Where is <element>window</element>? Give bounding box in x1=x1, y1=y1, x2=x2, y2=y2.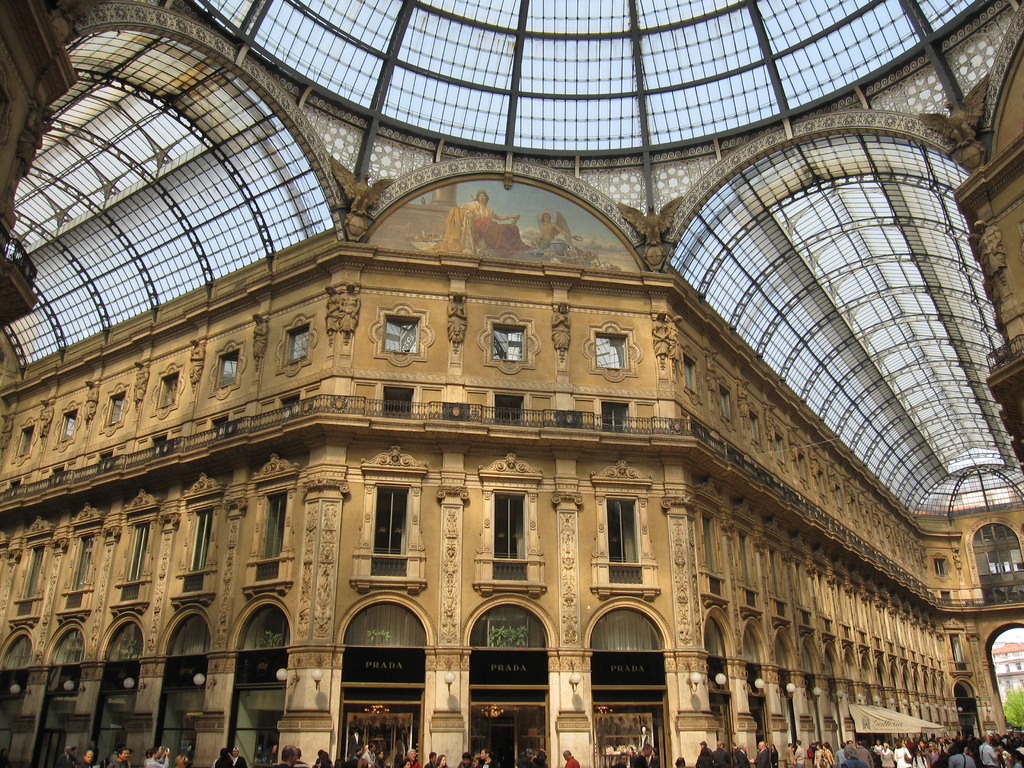
x1=150, y1=362, x2=186, y2=420.
